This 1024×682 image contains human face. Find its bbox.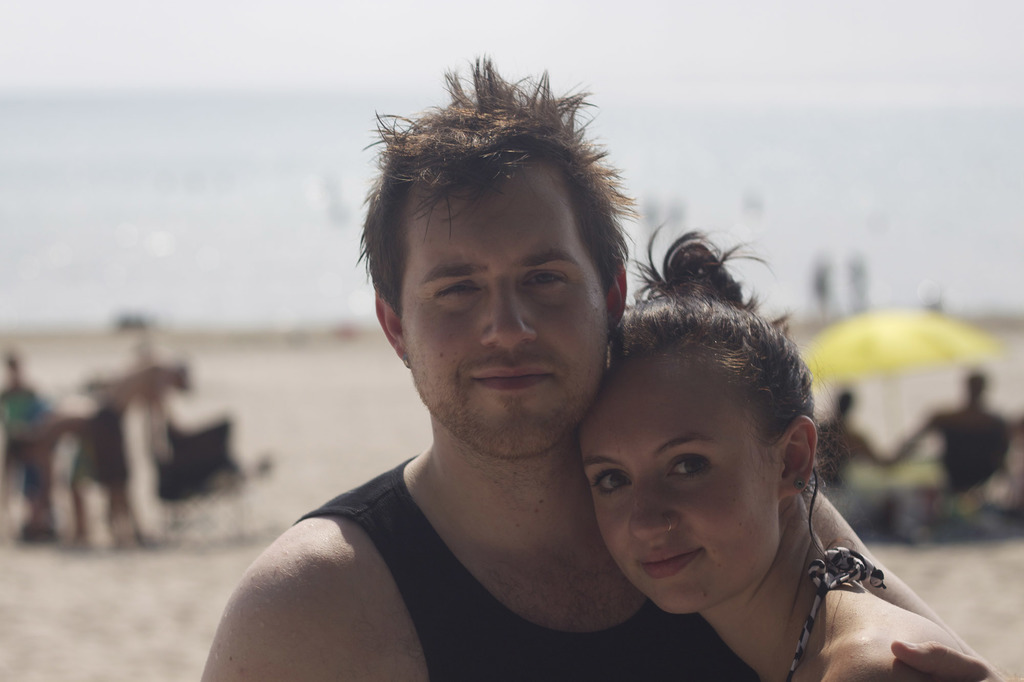
l=579, t=370, r=779, b=615.
